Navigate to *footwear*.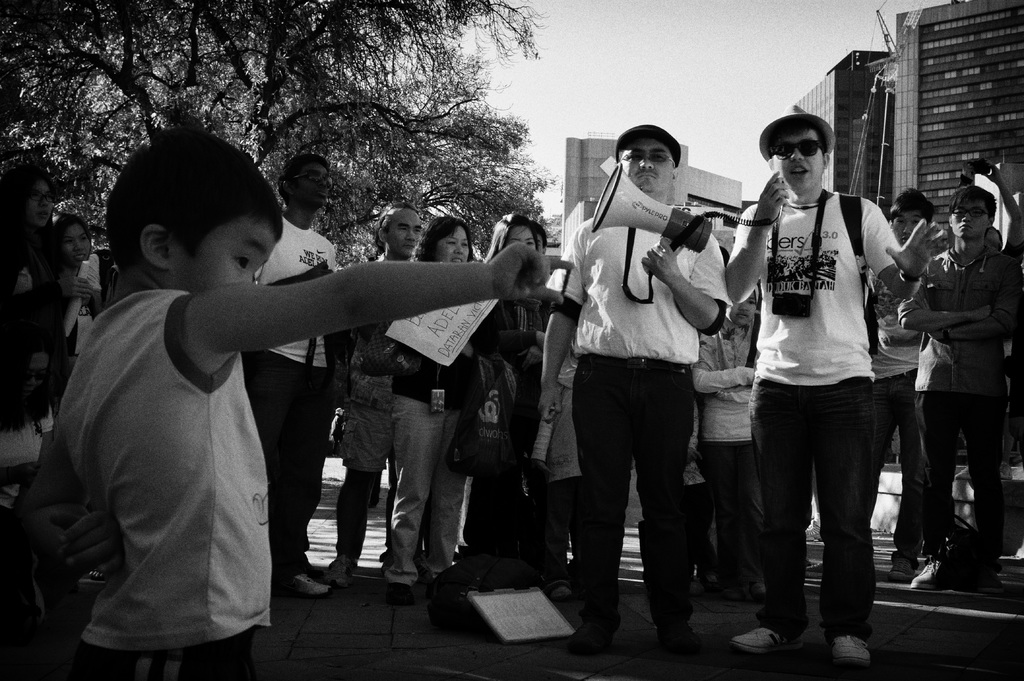
Navigation target: <region>565, 609, 612, 655</region>.
